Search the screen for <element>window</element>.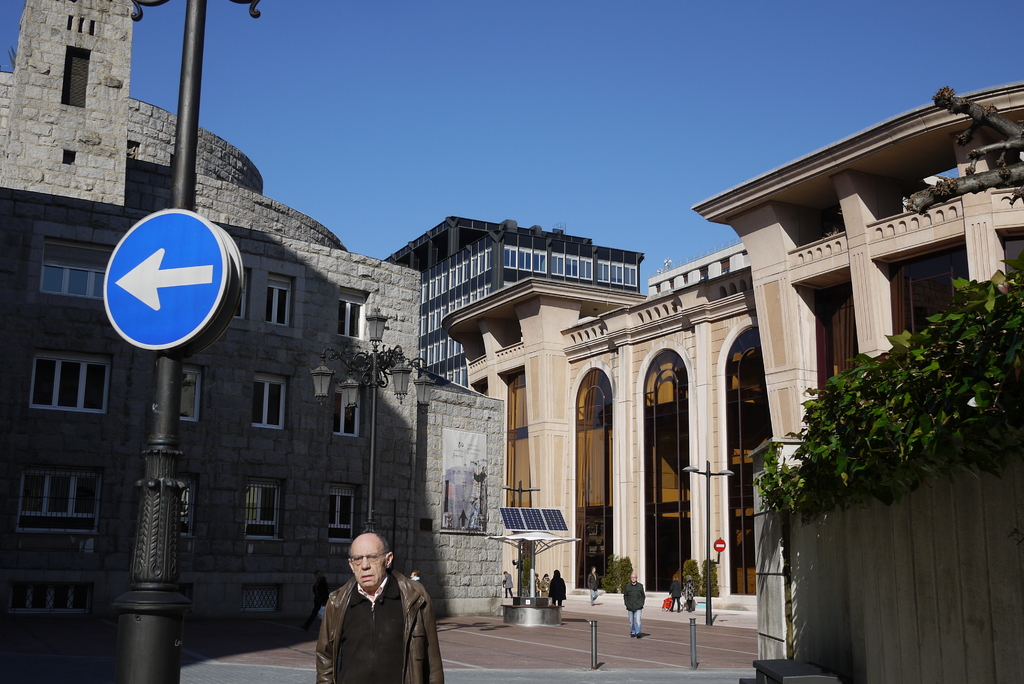
Found at locate(326, 486, 355, 549).
